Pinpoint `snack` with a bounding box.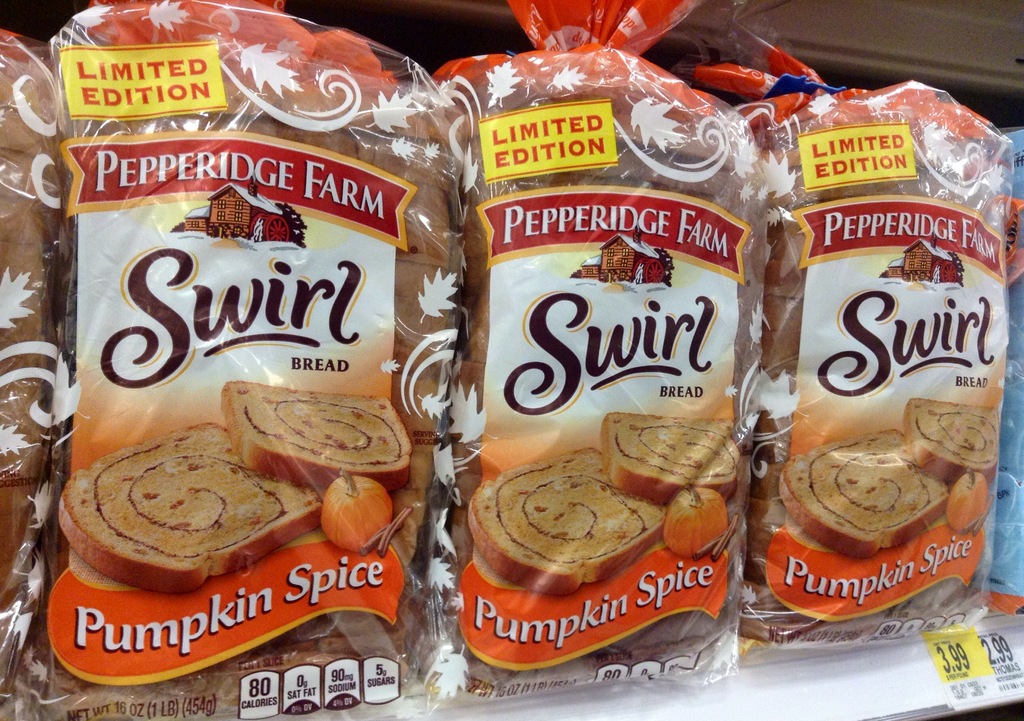
region(756, 102, 1006, 650).
